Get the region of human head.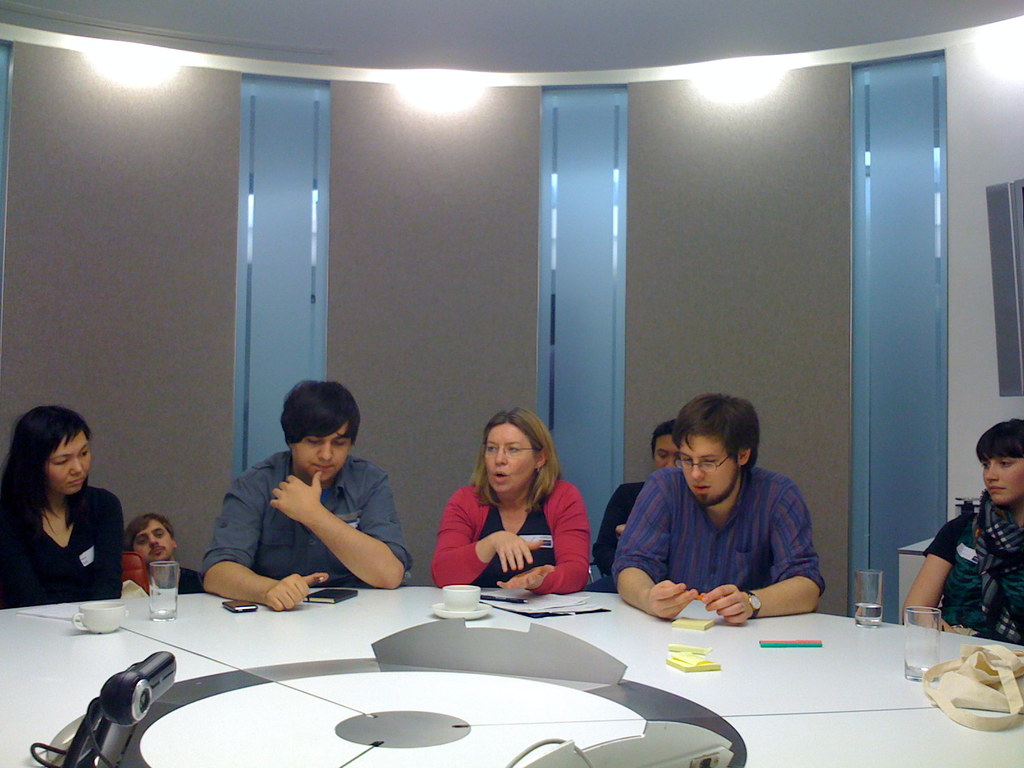
(976,416,1023,507).
